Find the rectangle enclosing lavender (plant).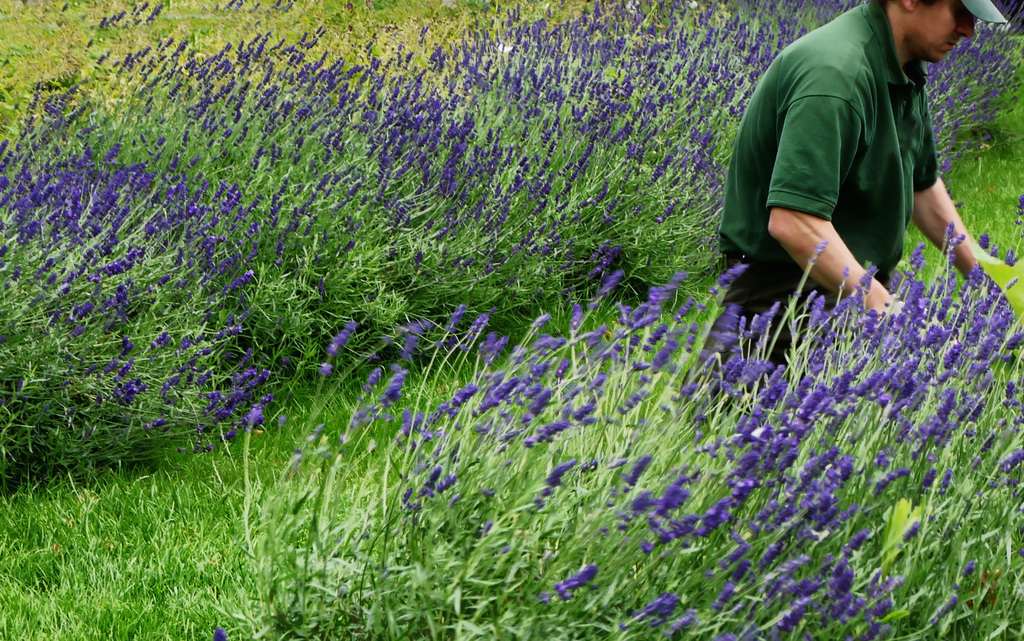
{"x1": 734, "y1": 361, "x2": 771, "y2": 391}.
